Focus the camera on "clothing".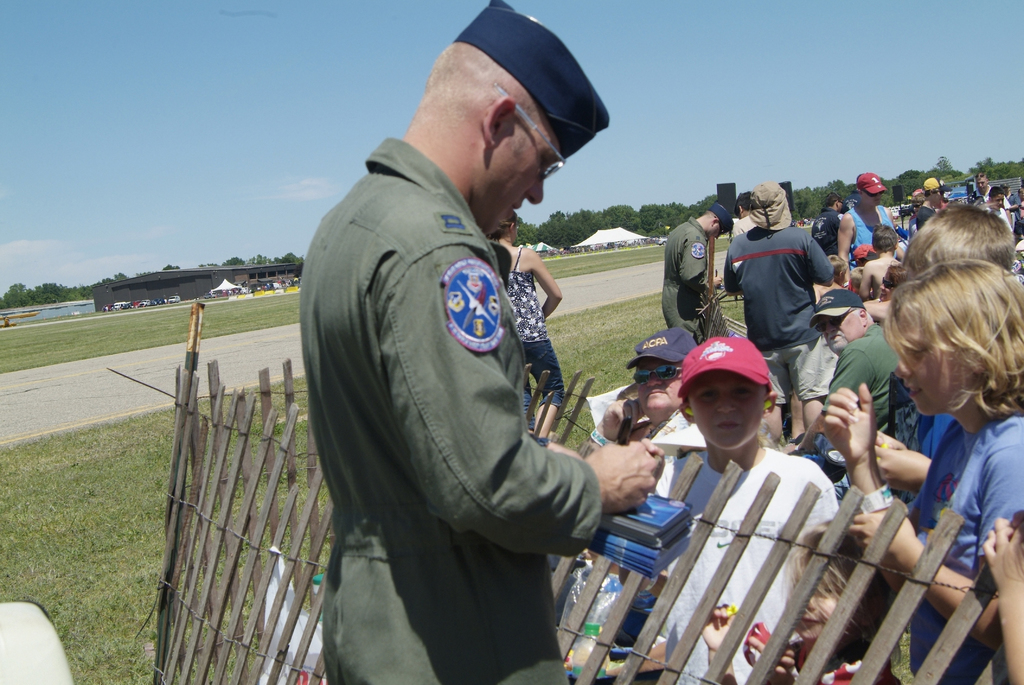
Focus region: x1=301, y1=137, x2=596, y2=684.
